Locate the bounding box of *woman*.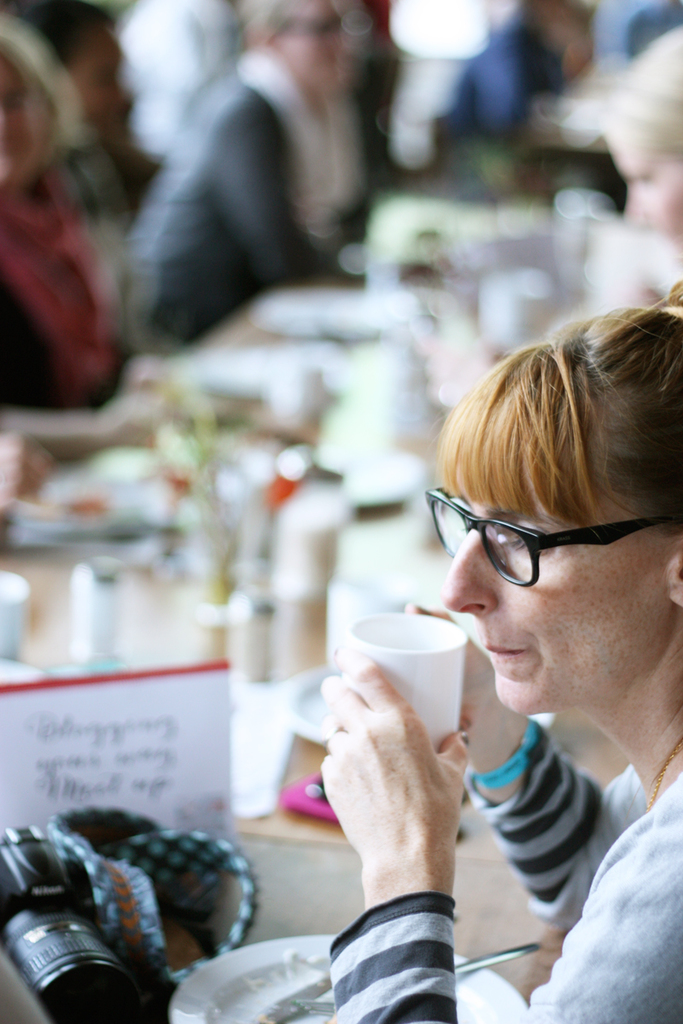
Bounding box: (309, 268, 667, 1023).
